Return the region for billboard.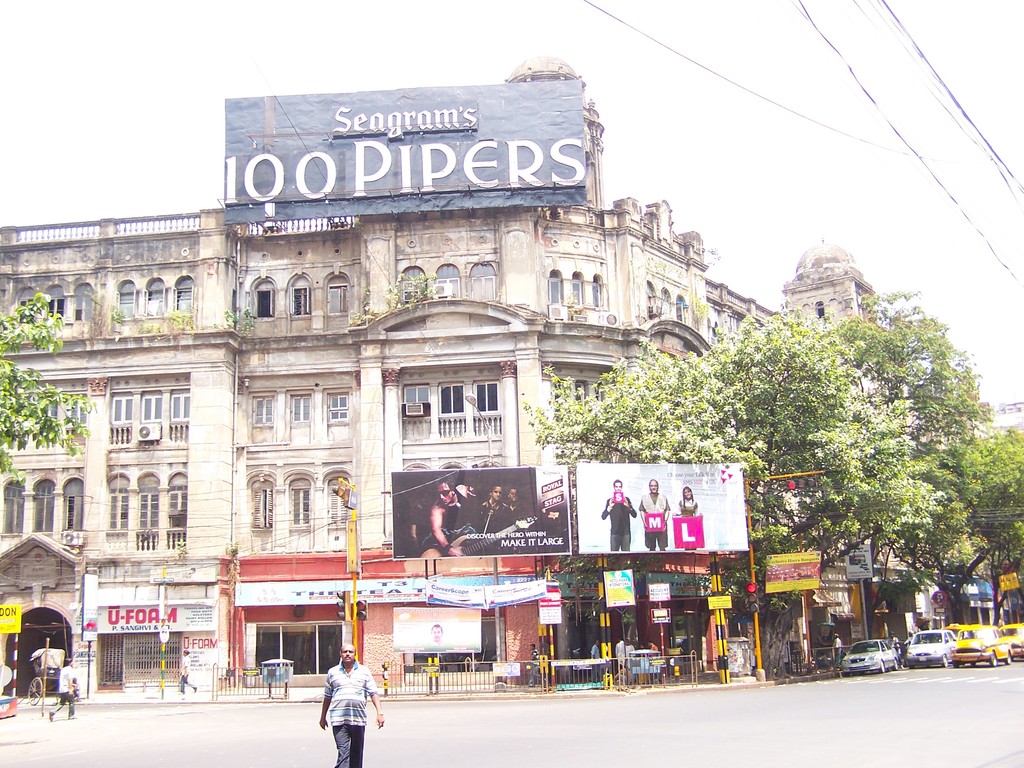
bbox(650, 580, 671, 602).
